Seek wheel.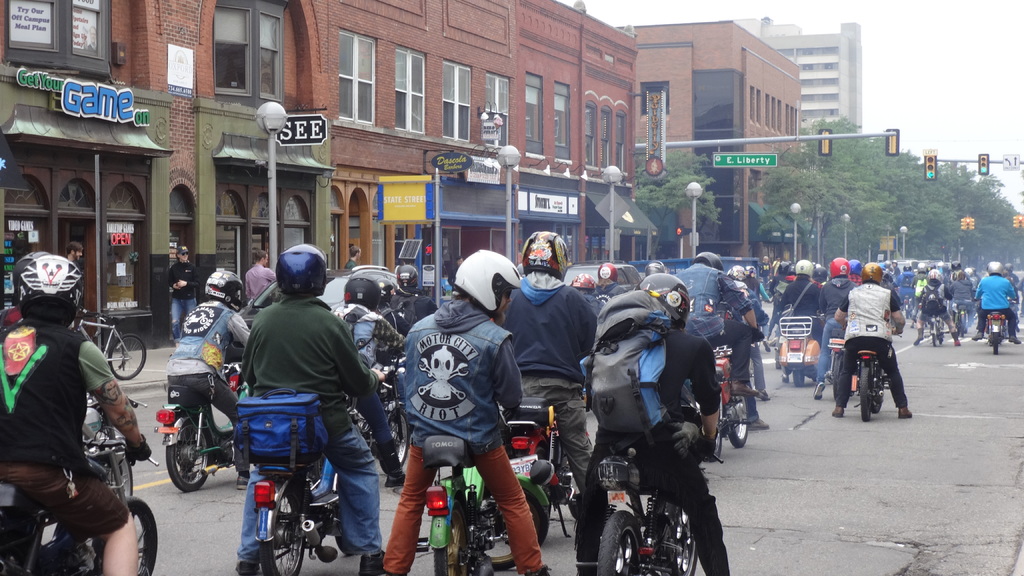
860/367/870/426.
